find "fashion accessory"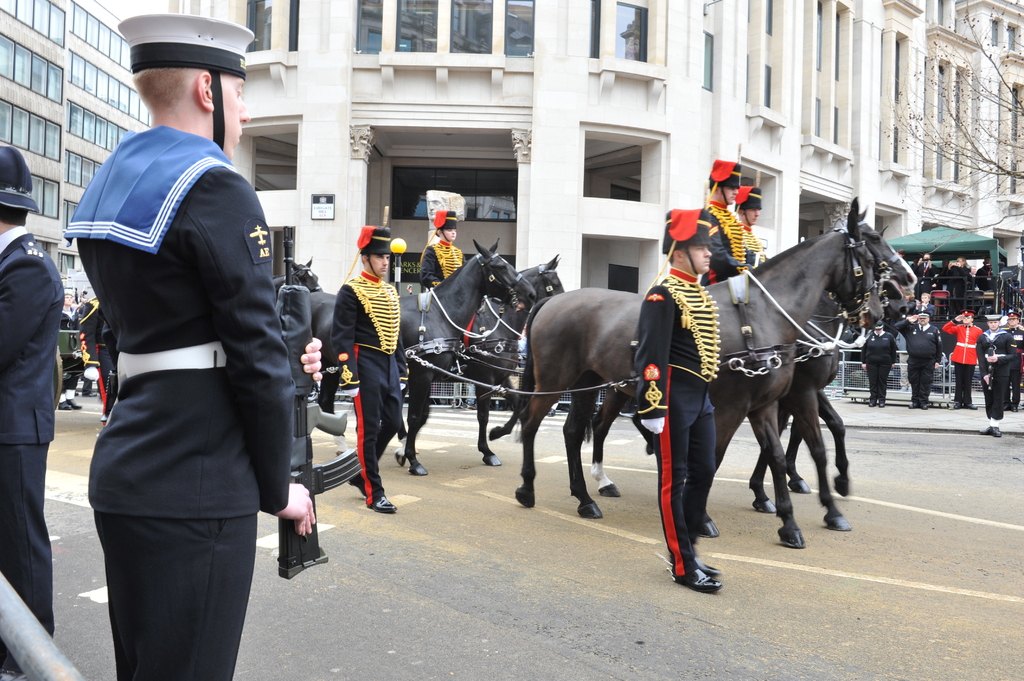
[59,400,64,412]
